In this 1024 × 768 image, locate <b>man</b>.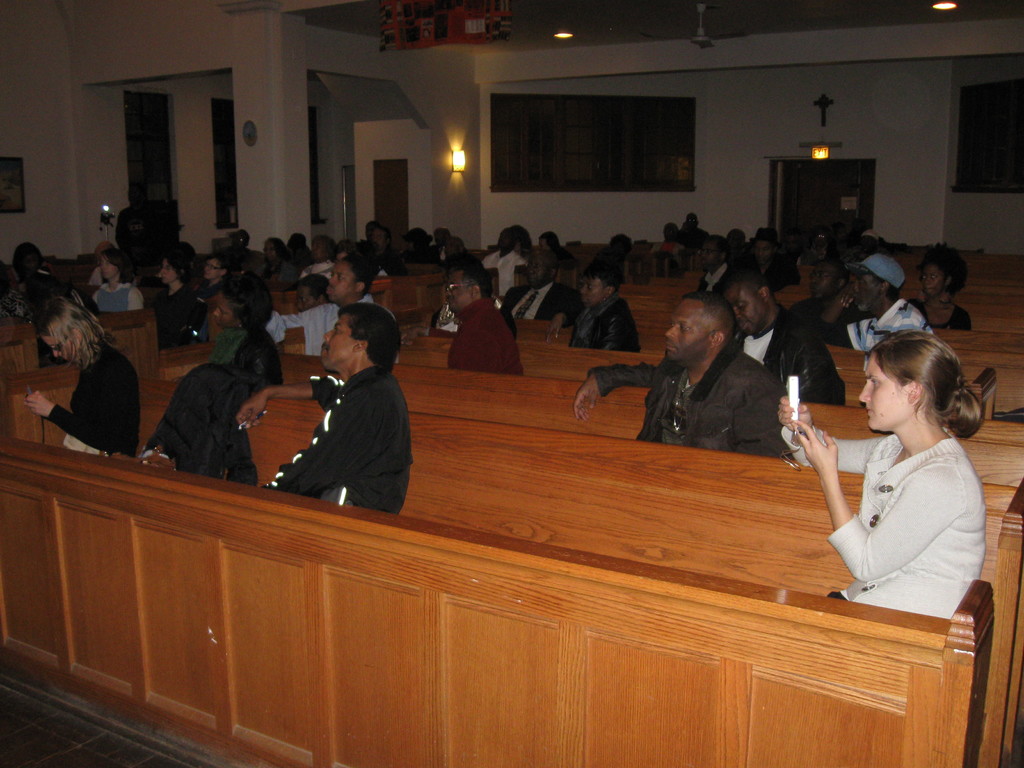
Bounding box: [left=446, top=267, right=523, bottom=372].
